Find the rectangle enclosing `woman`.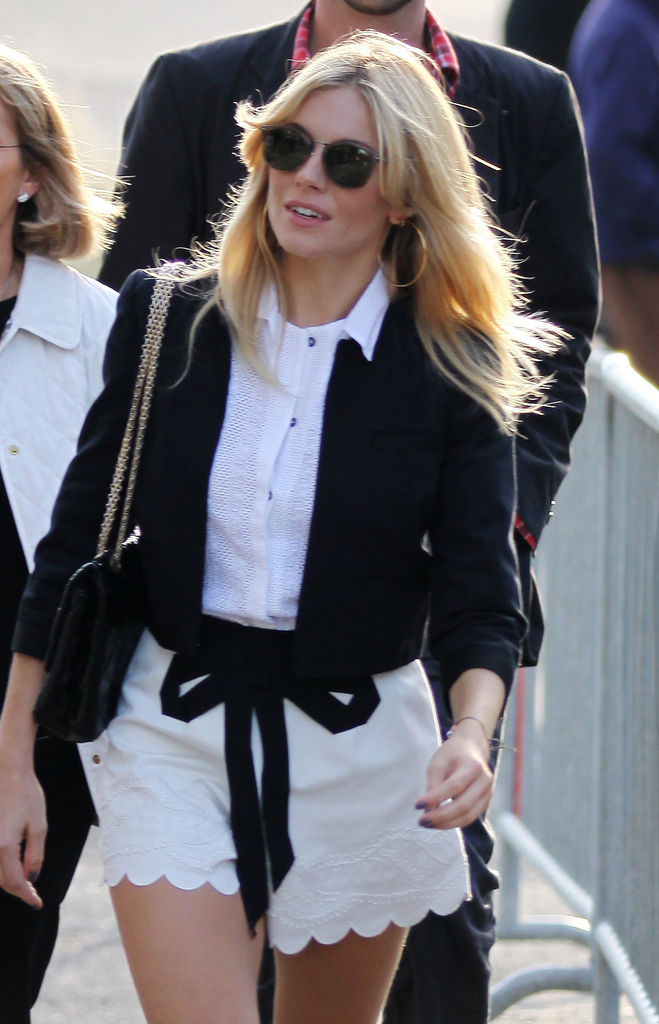
left=61, top=50, right=585, bottom=975.
